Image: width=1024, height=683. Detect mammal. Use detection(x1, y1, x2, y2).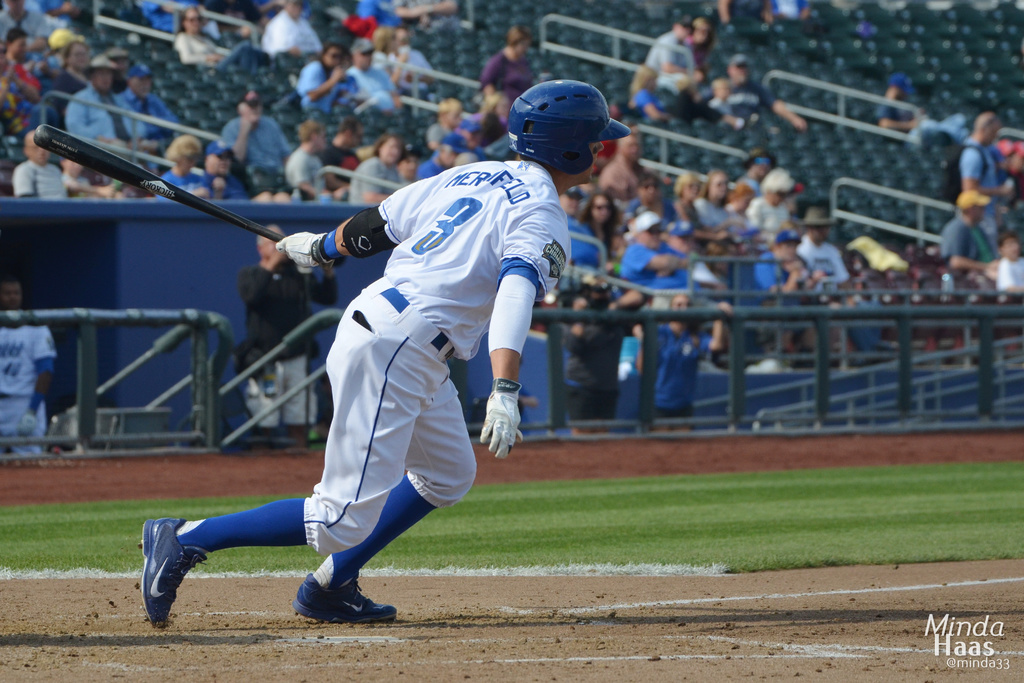
detection(236, 223, 346, 451).
